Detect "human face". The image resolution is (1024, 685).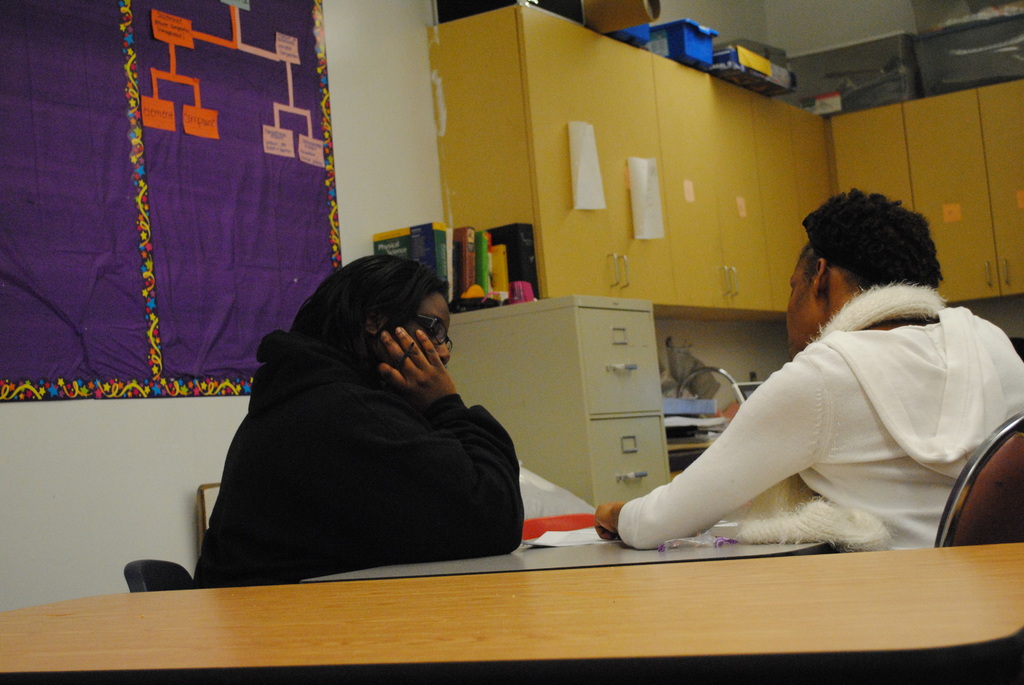
x1=408 y1=287 x2=454 y2=371.
